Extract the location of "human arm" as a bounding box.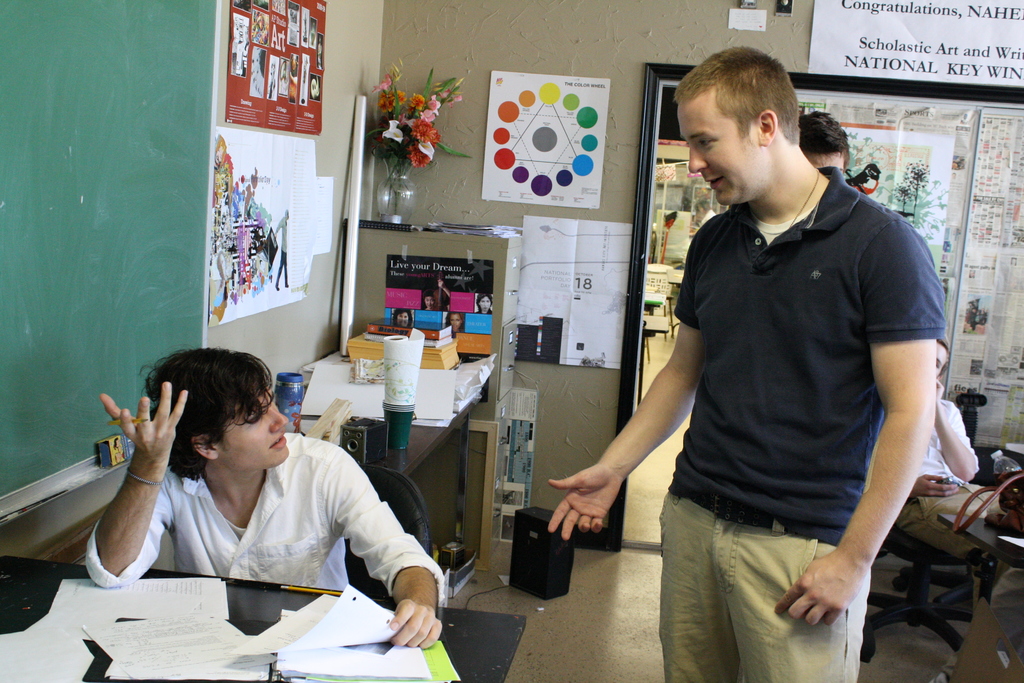
[543, 235, 704, 541].
